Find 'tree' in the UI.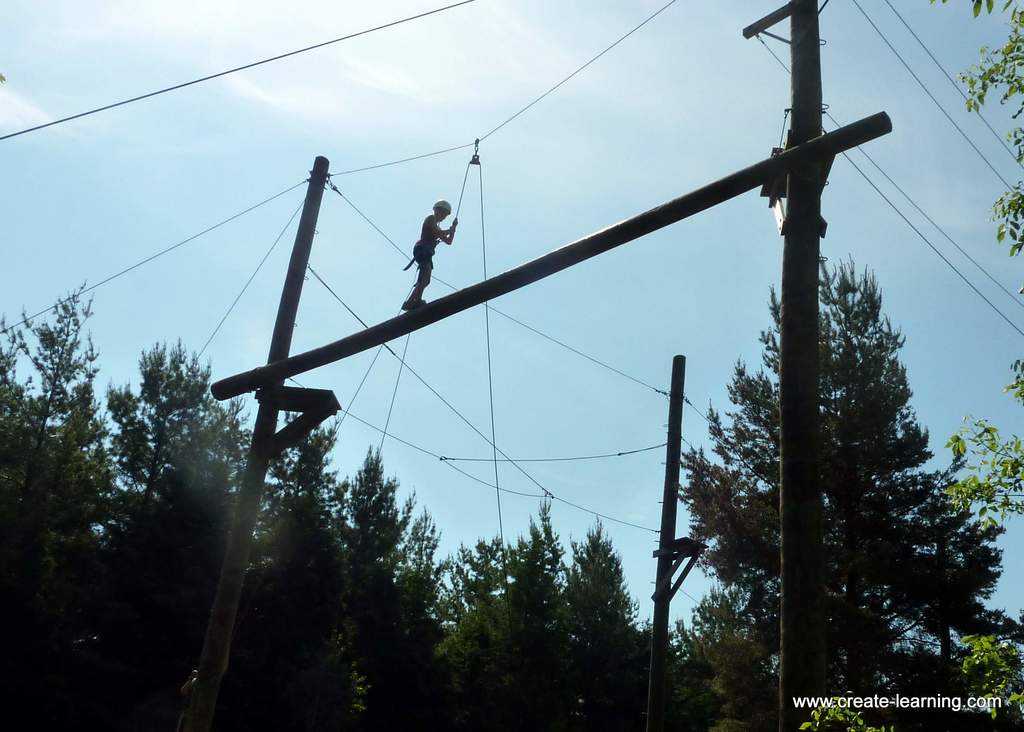
UI element at select_region(922, 0, 1023, 731).
